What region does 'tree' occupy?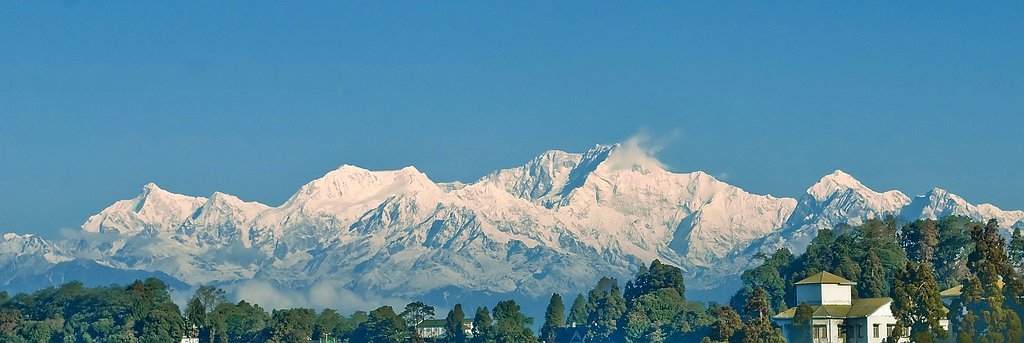
select_region(571, 293, 592, 325).
